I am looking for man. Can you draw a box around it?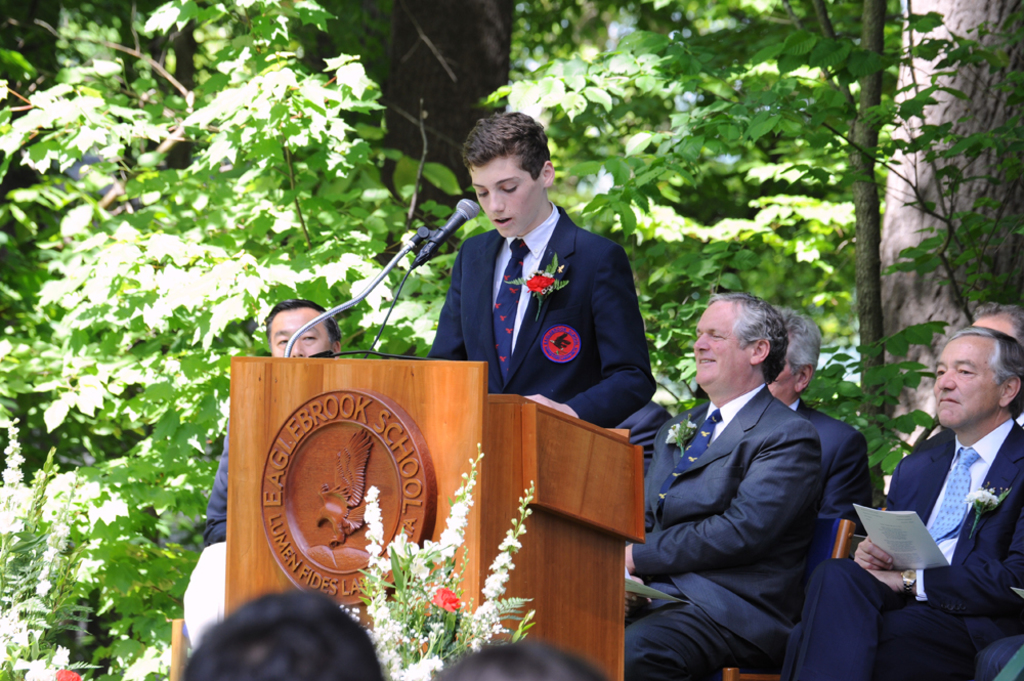
Sure, the bounding box is <bbox>780, 326, 1023, 680</bbox>.
